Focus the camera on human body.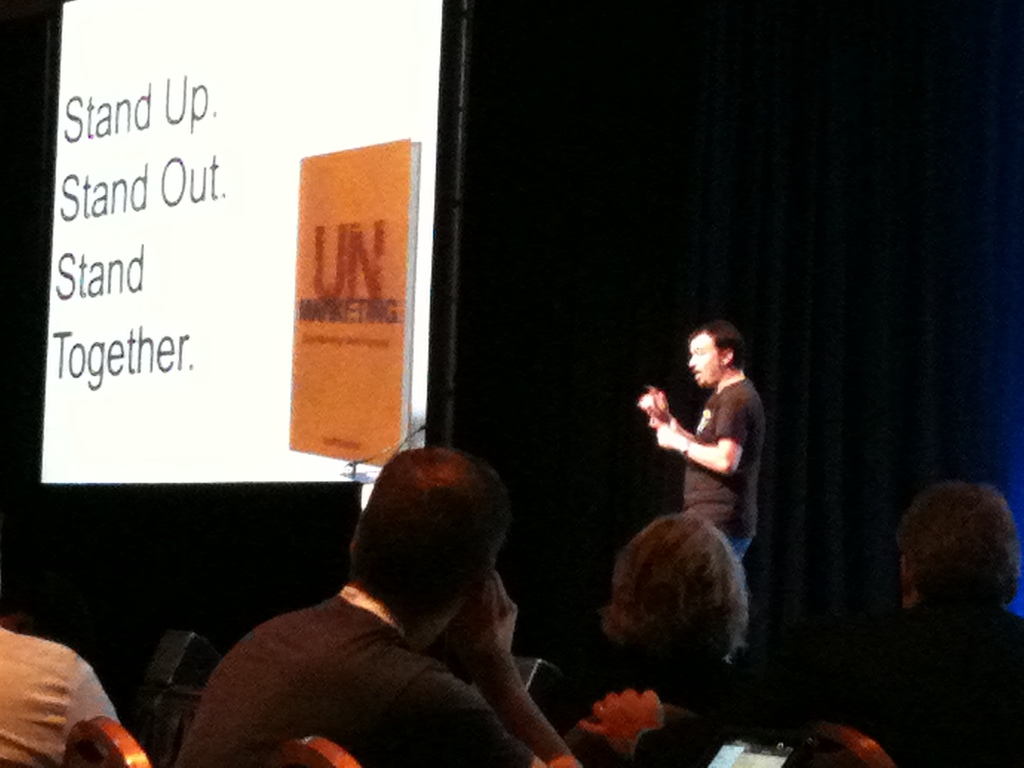
Focus region: 657,314,764,554.
